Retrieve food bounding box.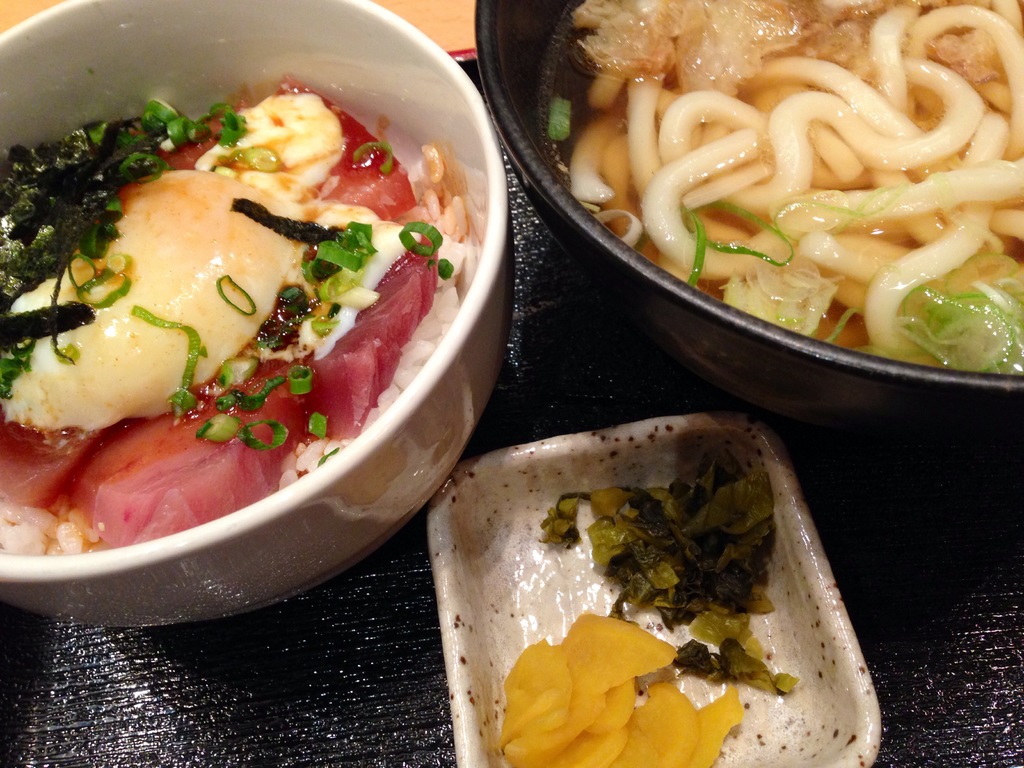
Bounding box: crop(568, 0, 1023, 378).
